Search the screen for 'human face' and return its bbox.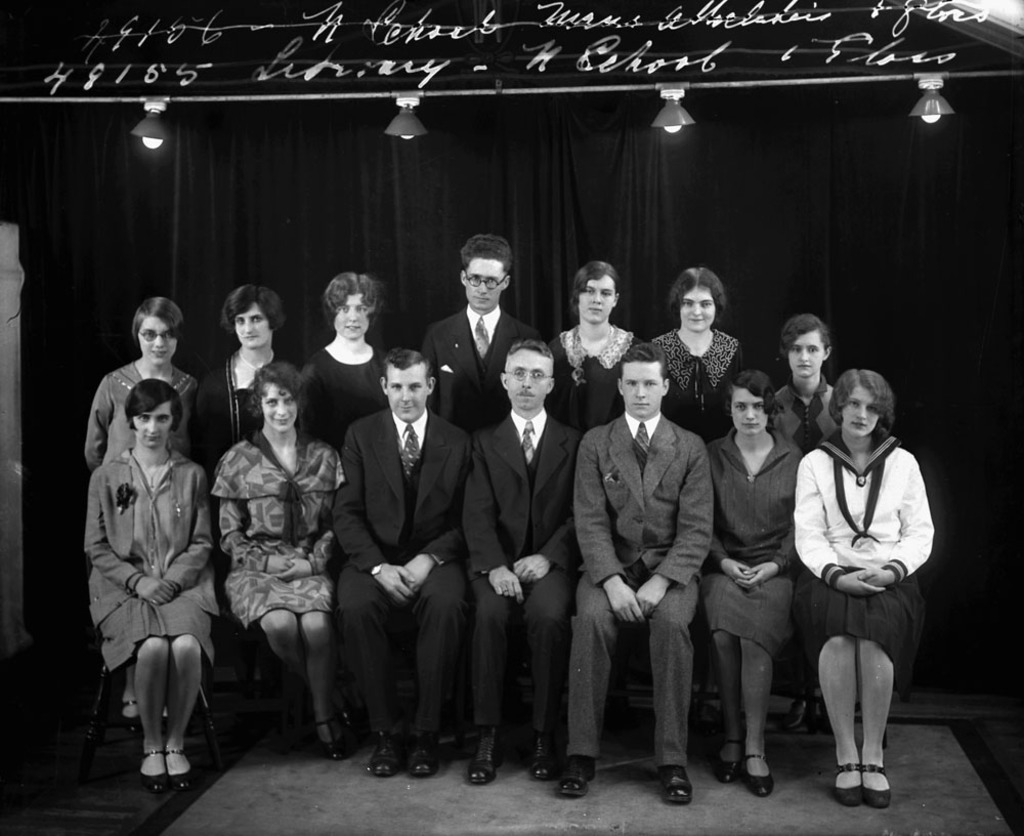
Found: (730, 386, 768, 436).
